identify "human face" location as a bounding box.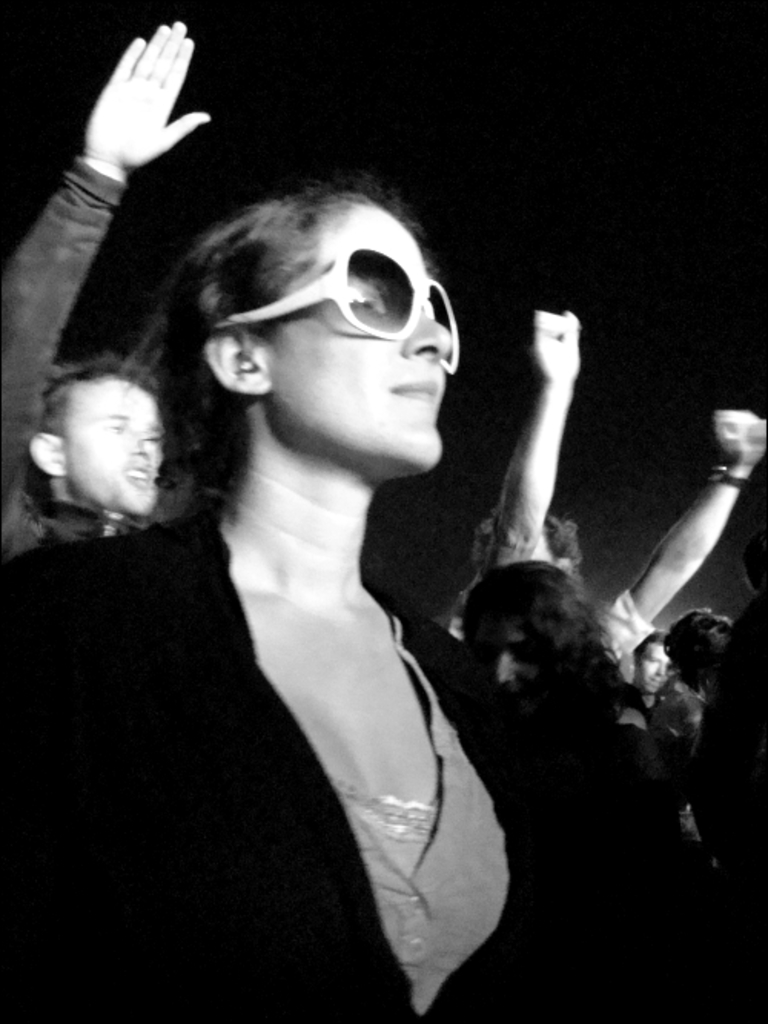
{"x1": 269, "y1": 206, "x2": 452, "y2": 448}.
